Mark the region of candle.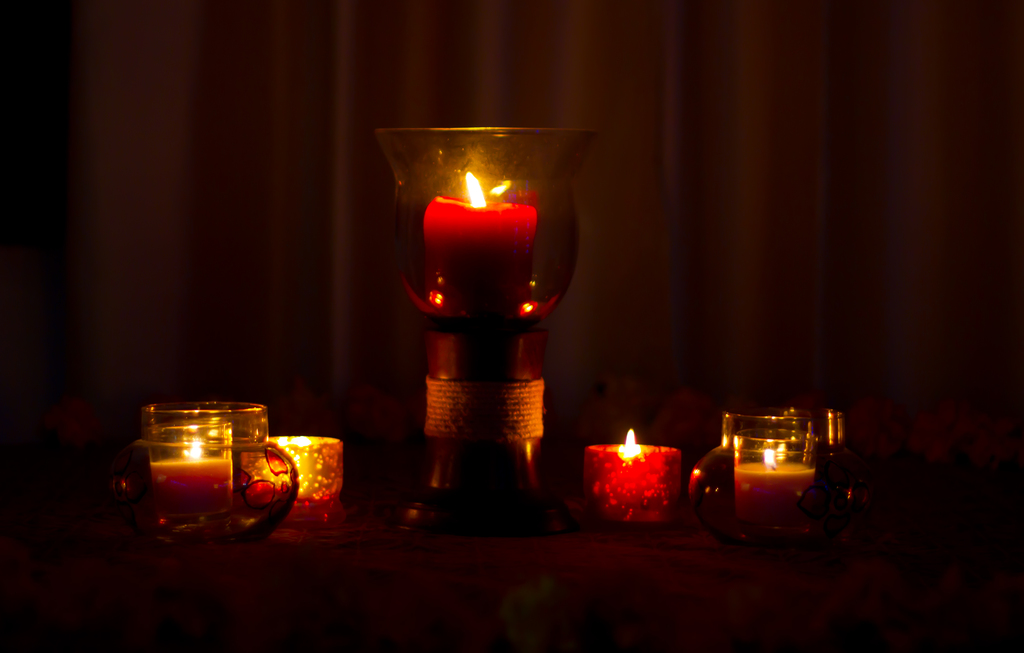
Region: (579,428,673,524).
